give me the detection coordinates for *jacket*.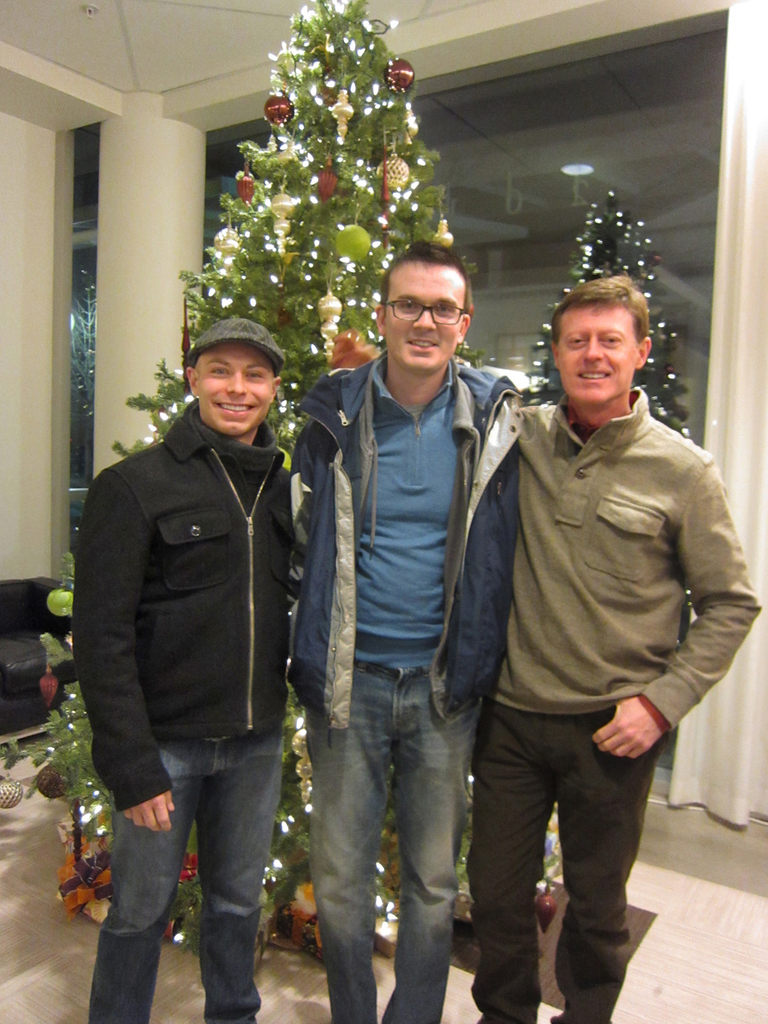
284, 283, 518, 709.
